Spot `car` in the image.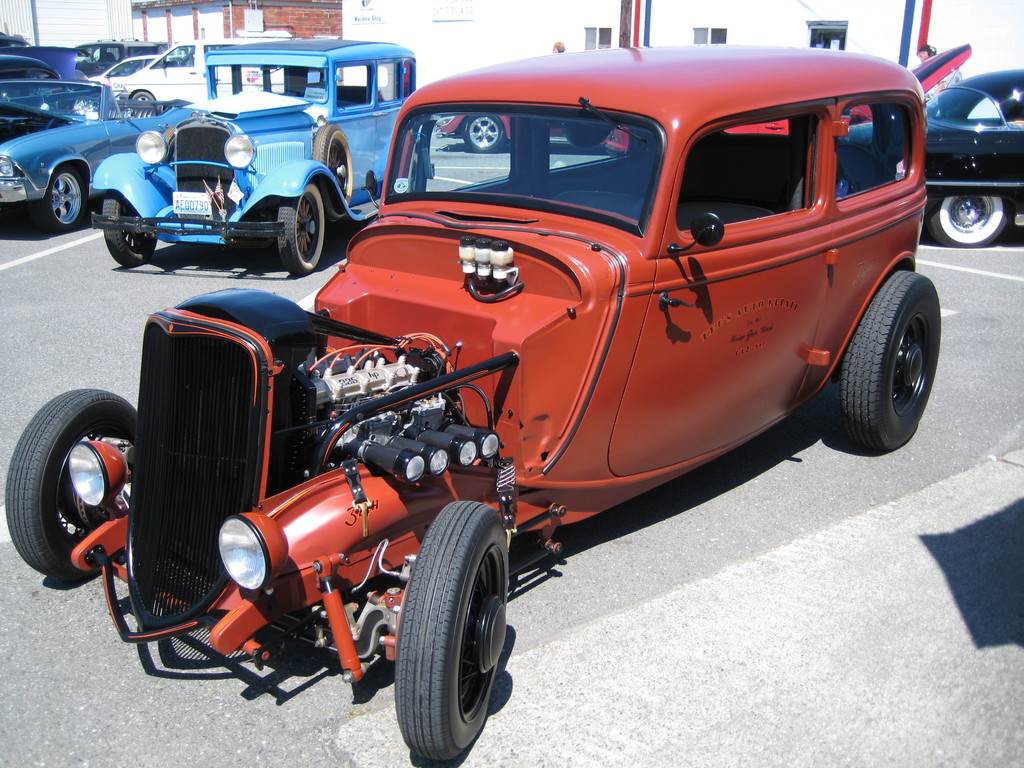
`car` found at 82:32:435:276.
